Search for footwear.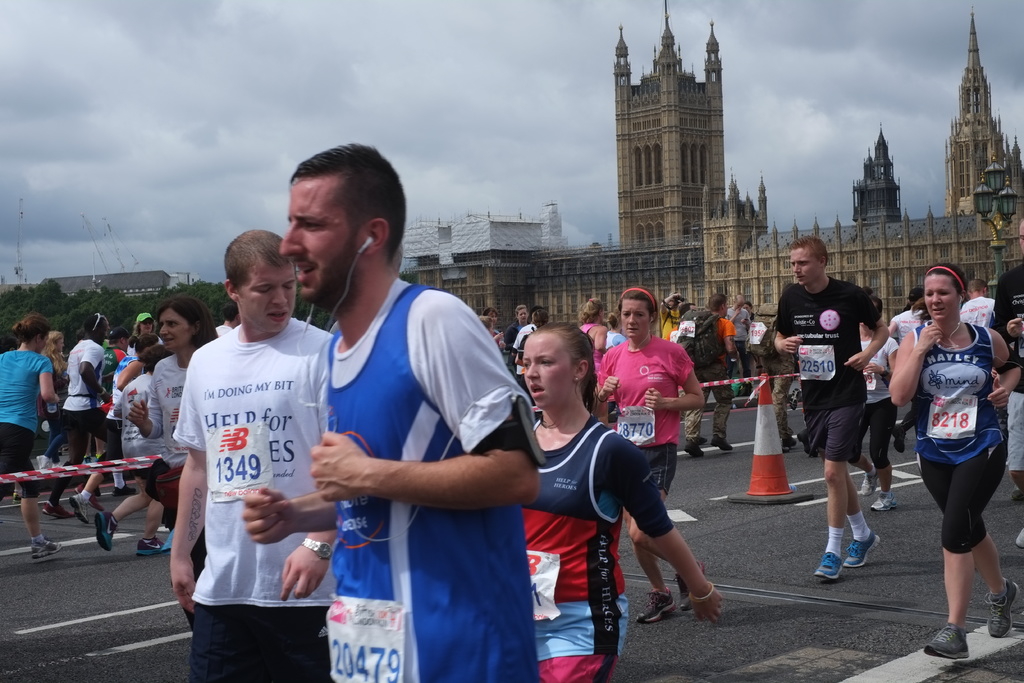
Found at select_region(843, 525, 879, 570).
